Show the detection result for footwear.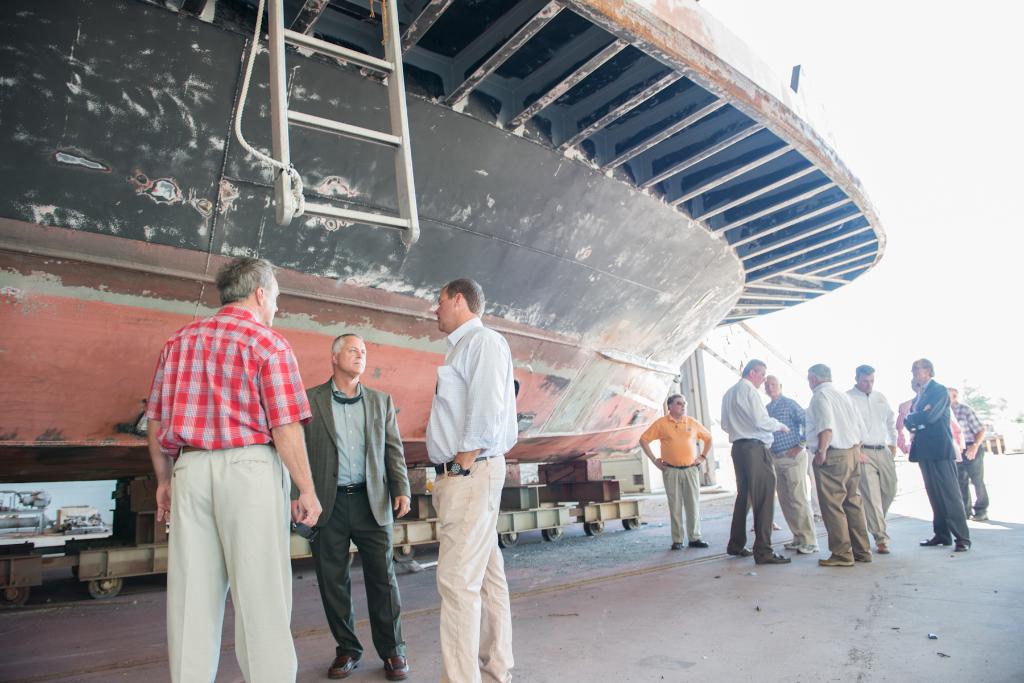
818/552/853/566.
